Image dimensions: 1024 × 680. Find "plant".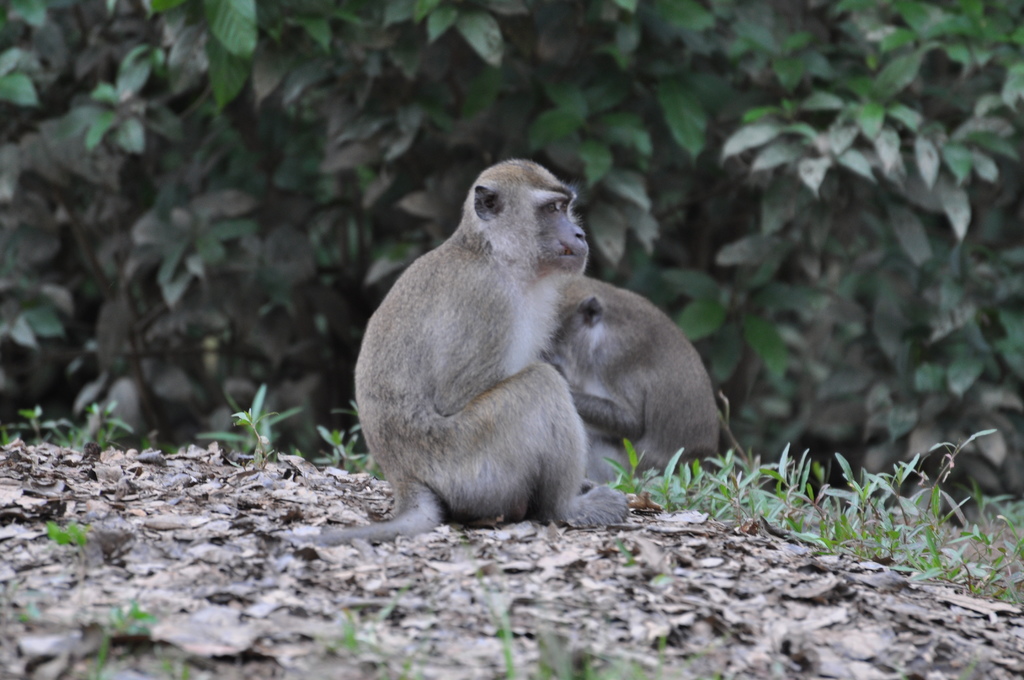
Rect(339, 613, 369, 654).
